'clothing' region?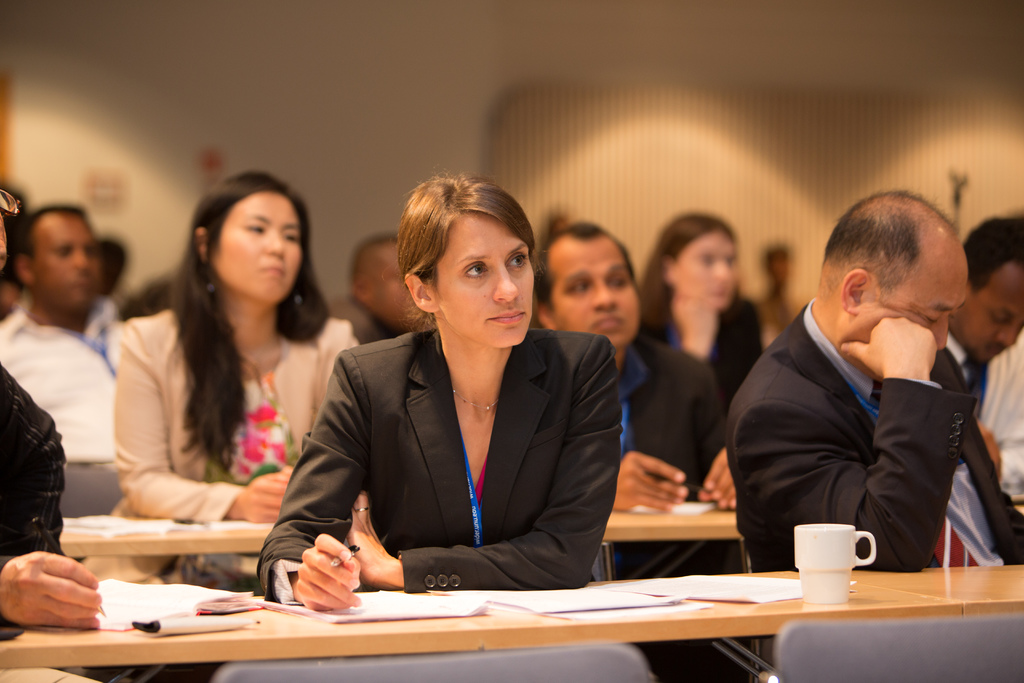
select_region(262, 320, 625, 588)
